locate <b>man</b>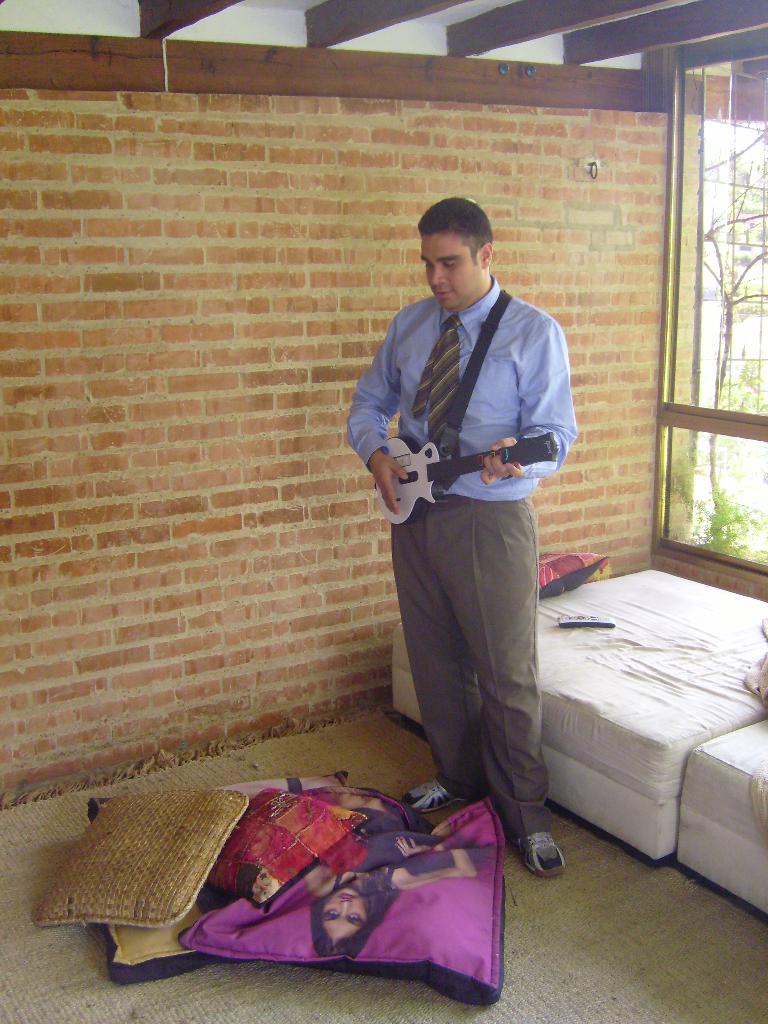
{"x1": 344, "y1": 195, "x2": 574, "y2": 873}
